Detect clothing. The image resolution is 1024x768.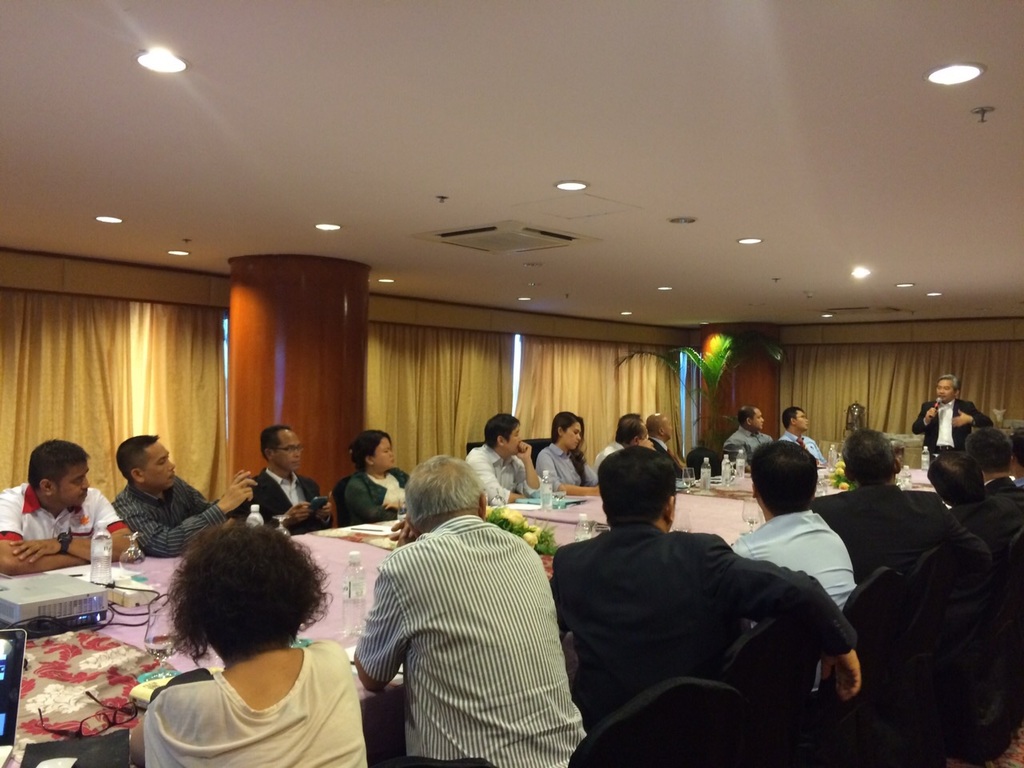
542 450 585 486.
